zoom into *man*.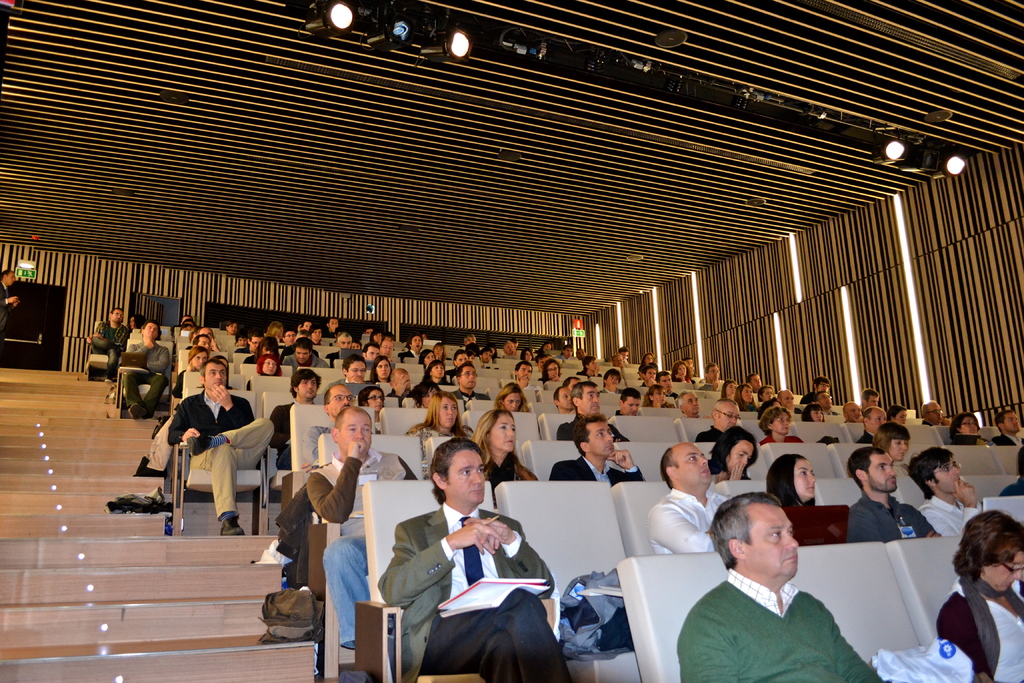
Zoom target: <region>86, 306, 132, 386</region>.
